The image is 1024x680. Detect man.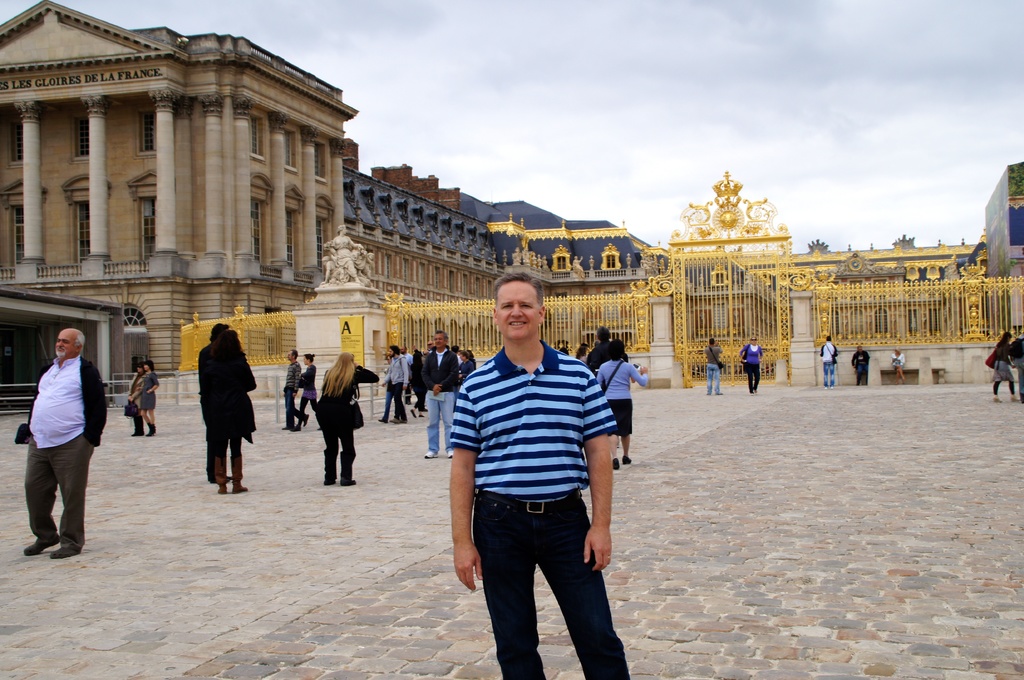
Detection: crop(705, 336, 724, 397).
